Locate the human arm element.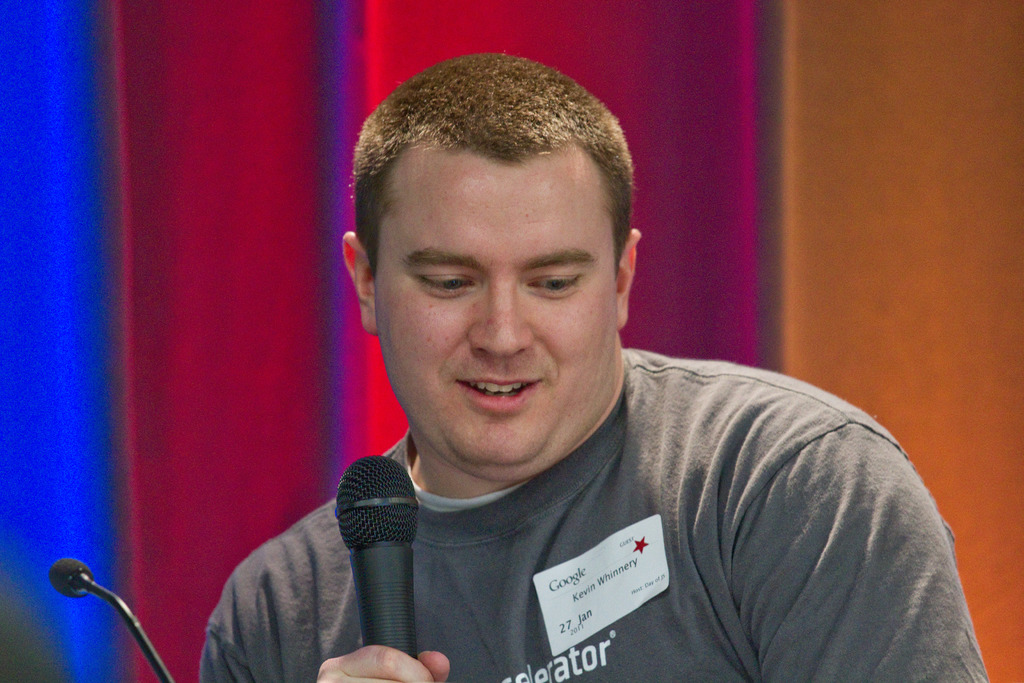
Element bbox: [722, 424, 990, 680].
